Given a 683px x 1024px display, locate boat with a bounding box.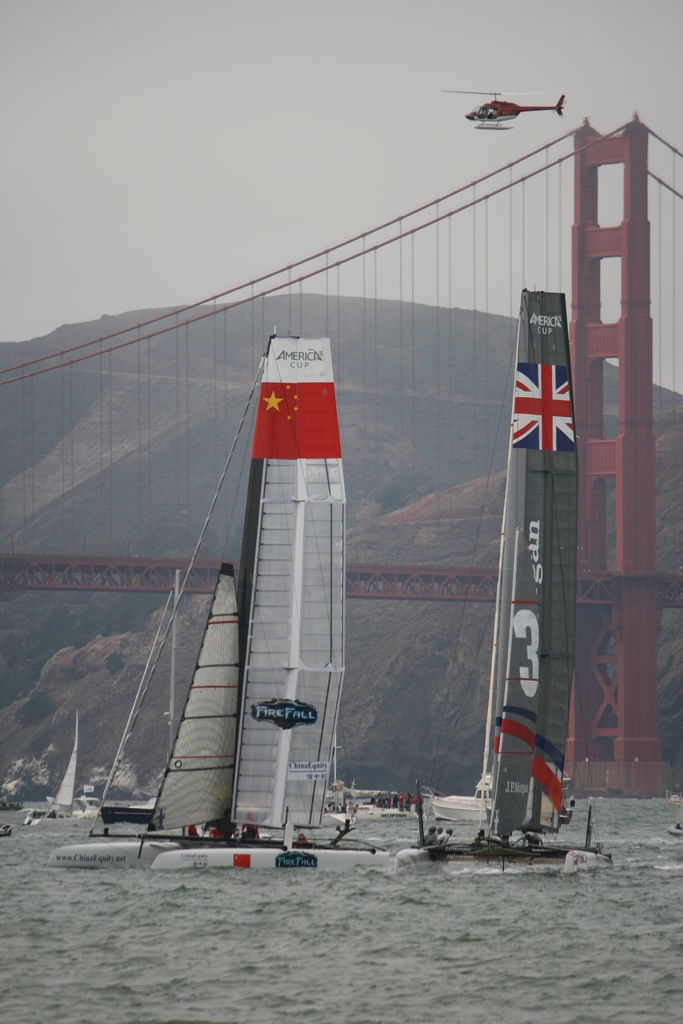
Located: x1=397, y1=282, x2=615, y2=868.
